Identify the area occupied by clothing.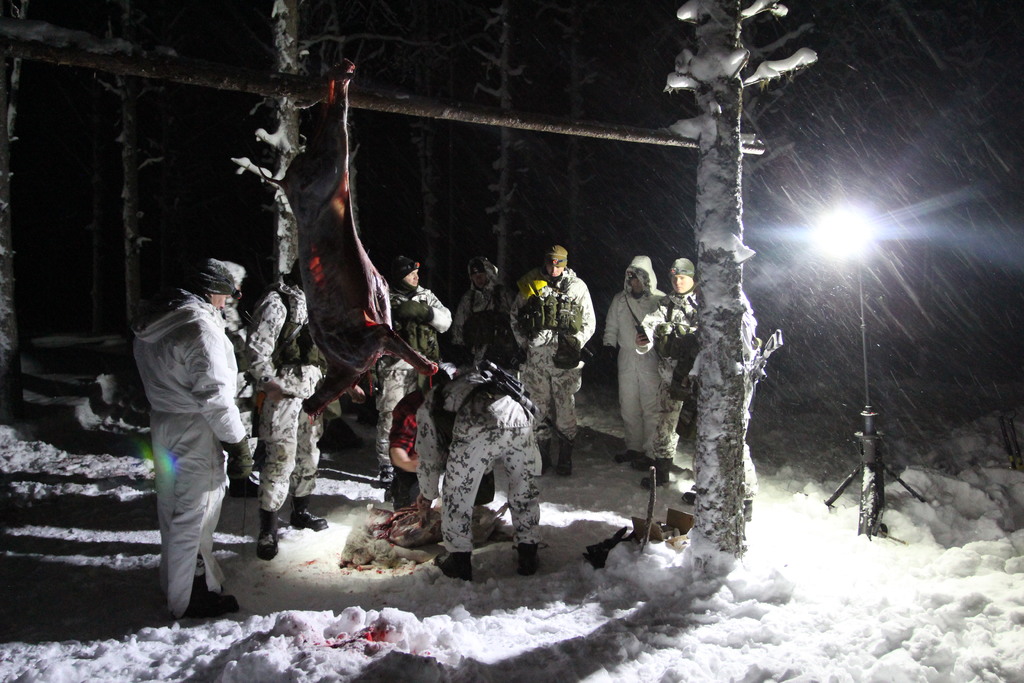
Area: region(605, 253, 660, 457).
